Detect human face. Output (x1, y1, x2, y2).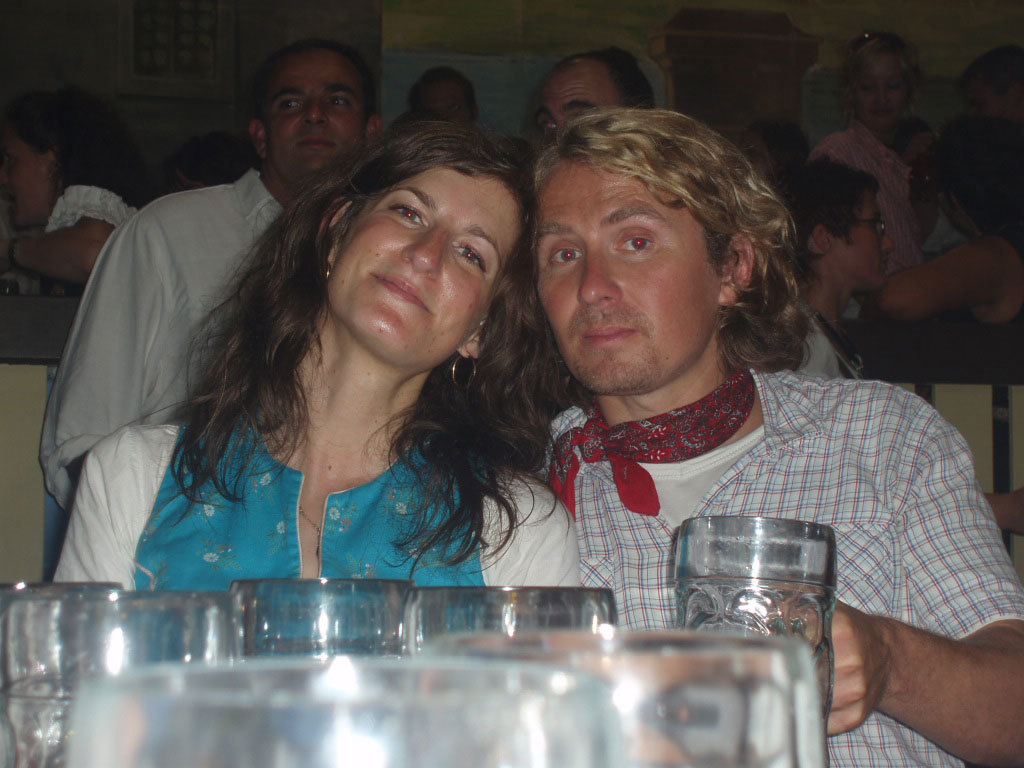
(530, 156, 720, 392).
